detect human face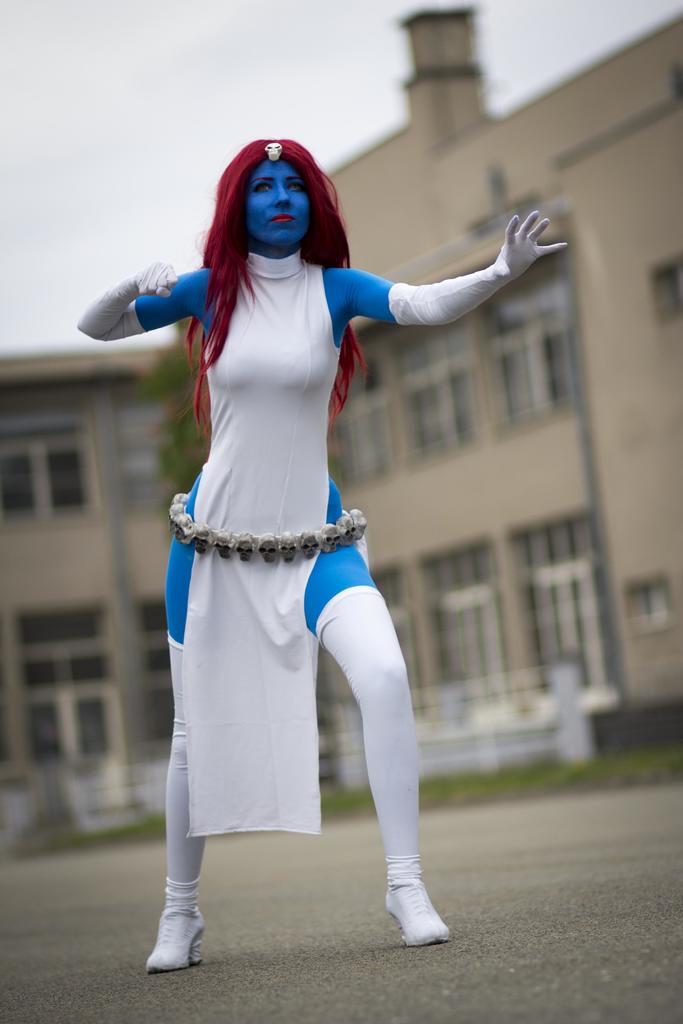
crop(245, 155, 308, 244)
